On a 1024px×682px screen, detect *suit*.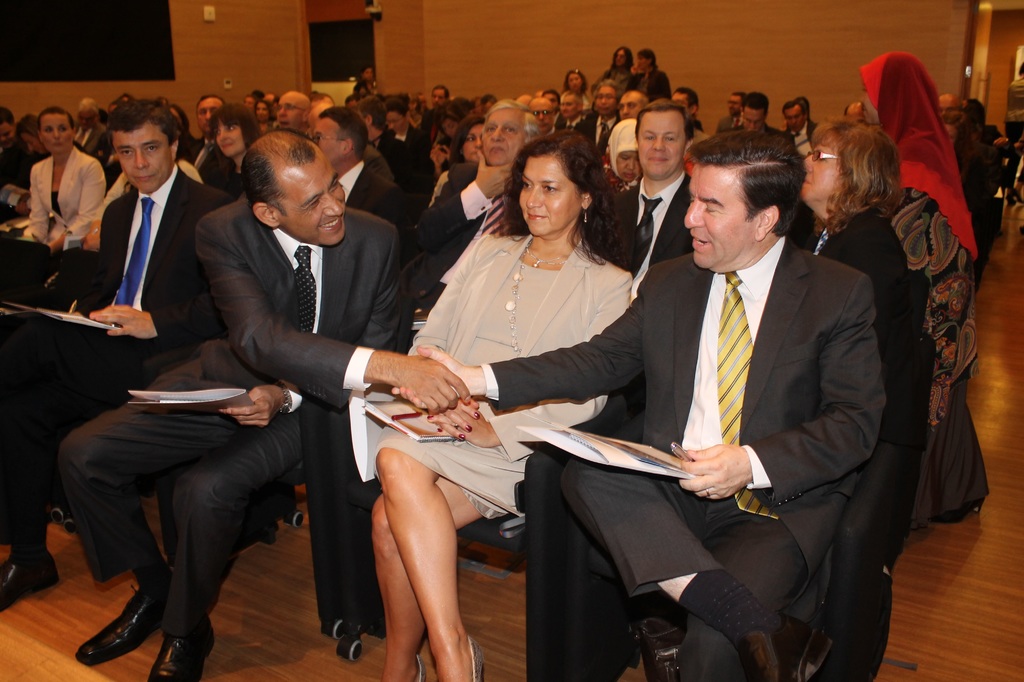
pyautogui.locateOnScreen(52, 197, 406, 643).
